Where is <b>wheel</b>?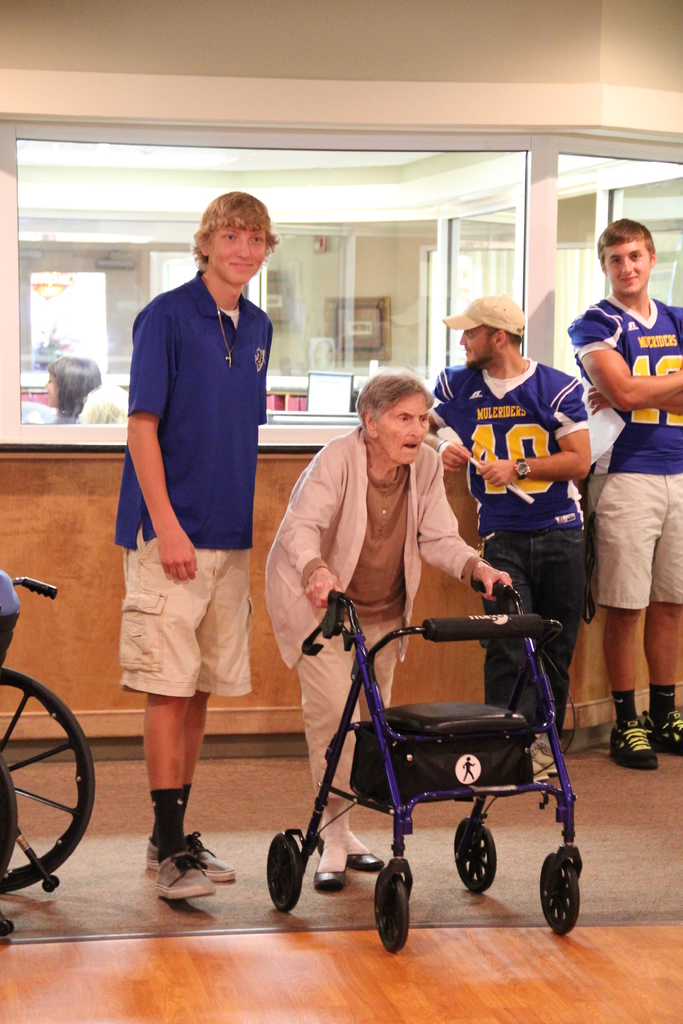
[538, 851, 585, 932].
